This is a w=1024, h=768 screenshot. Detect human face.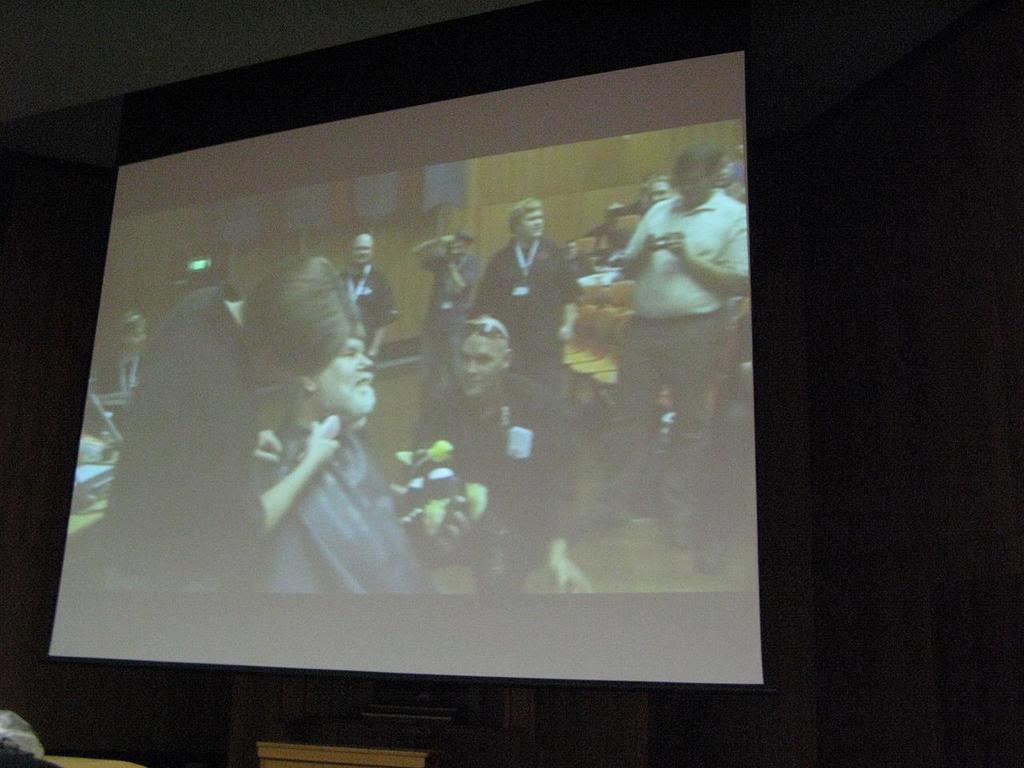
316:338:375:402.
